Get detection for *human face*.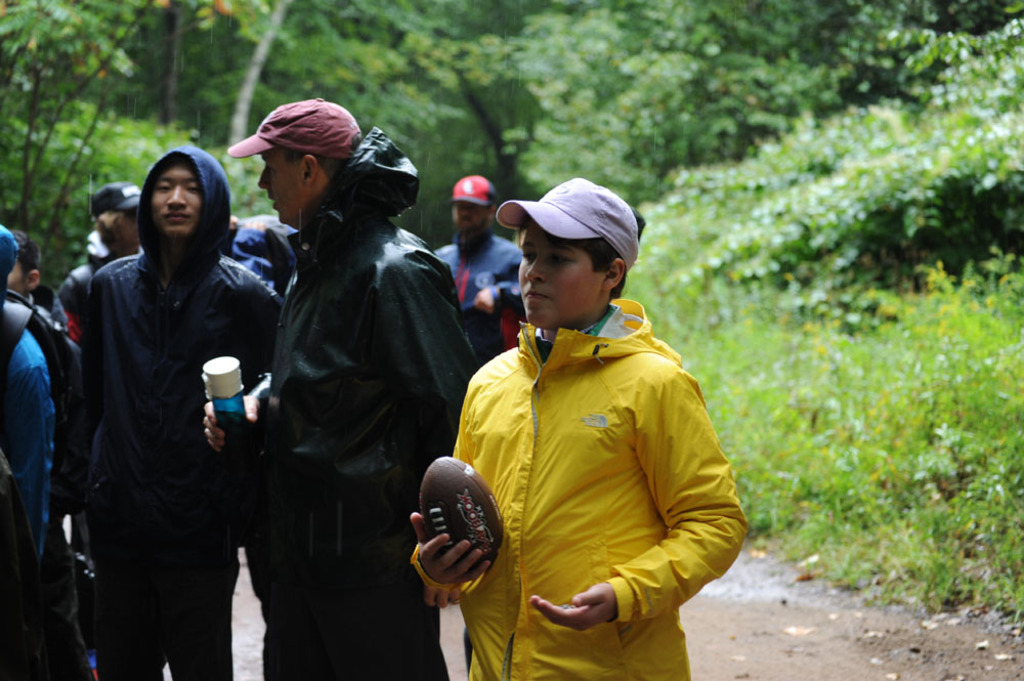
Detection: x1=257 y1=146 x2=305 y2=226.
